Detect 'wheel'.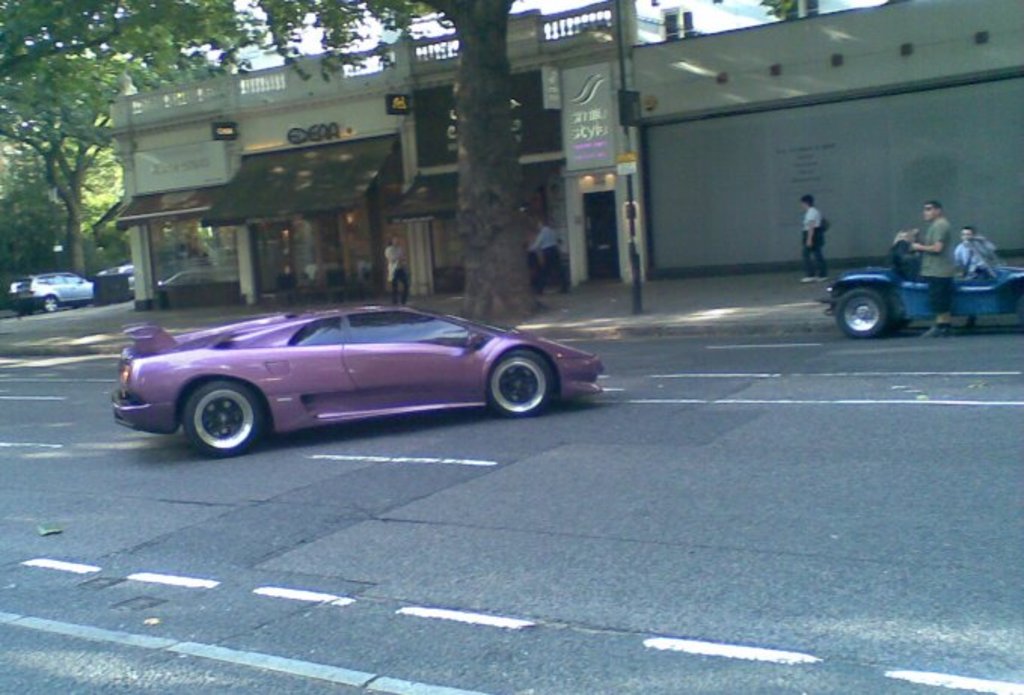
Detected at rect(185, 381, 261, 460).
